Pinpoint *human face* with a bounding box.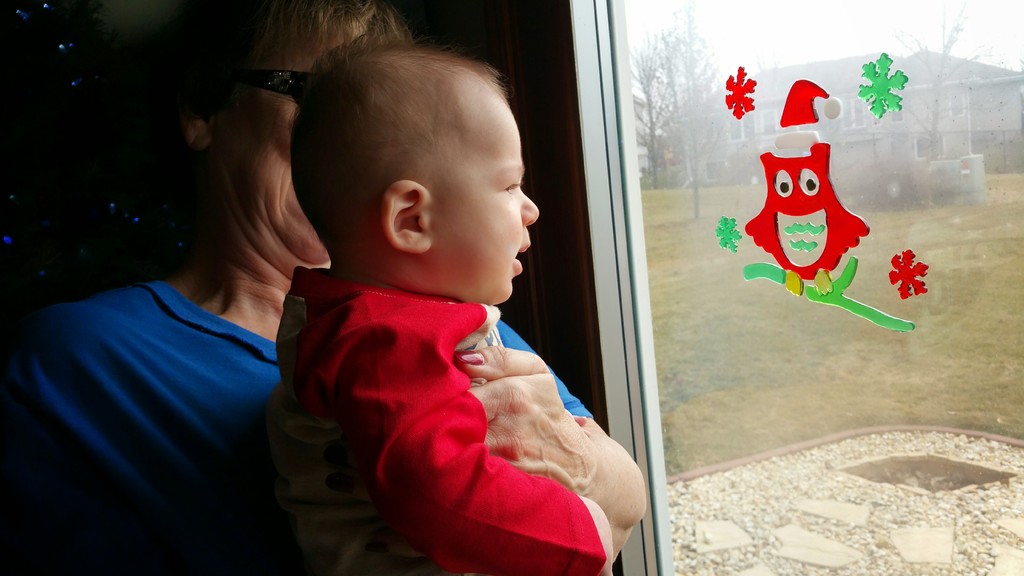
l=229, t=47, r=328, b=265.
